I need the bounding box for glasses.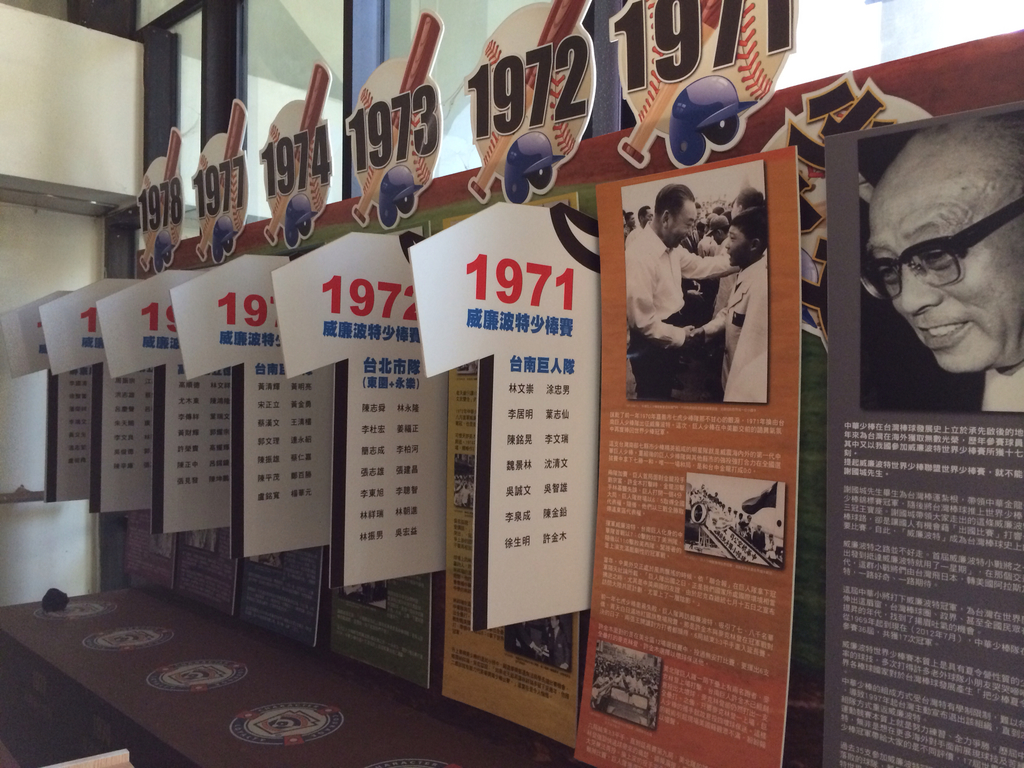
Here it is: l=858, t=198, r=1023, b=304.
